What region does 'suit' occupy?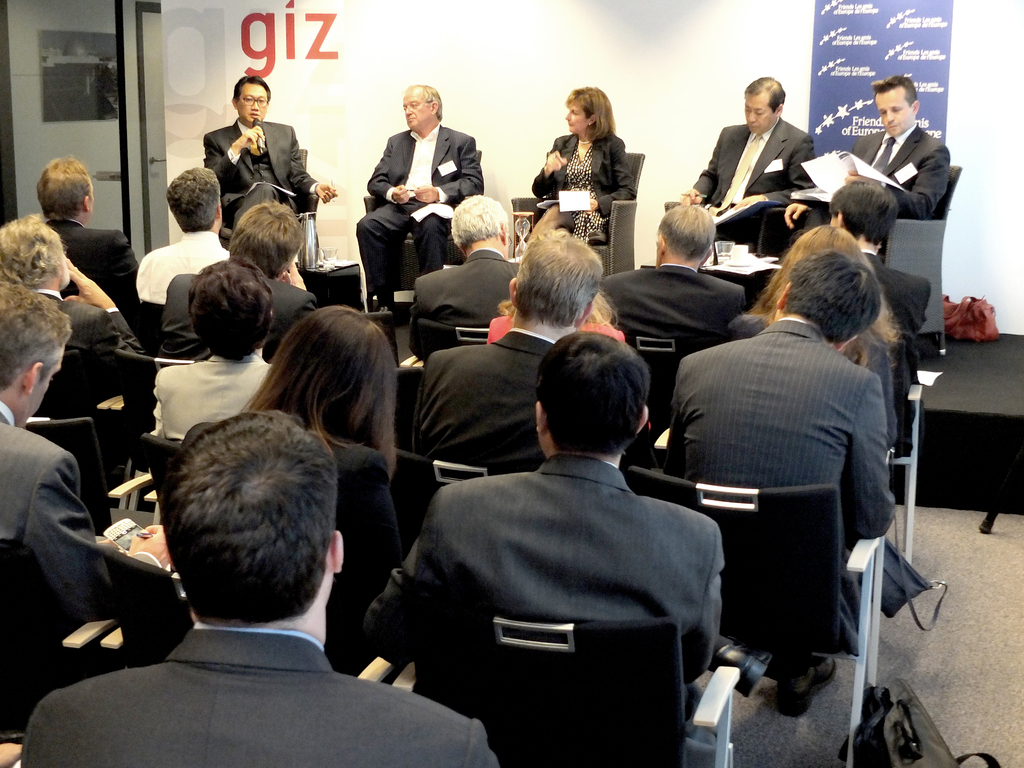
box(13, 623, 501, 767).
